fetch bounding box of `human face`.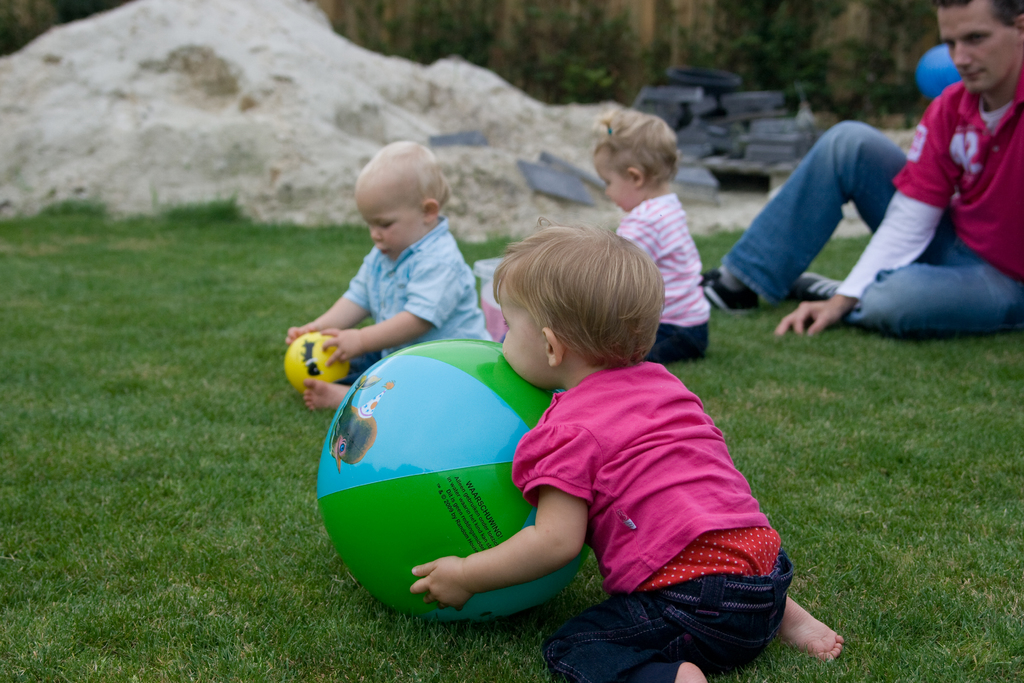
Bbox: {"x1": 591, "y1": 145, "x2": 638, "y2": 211}.
